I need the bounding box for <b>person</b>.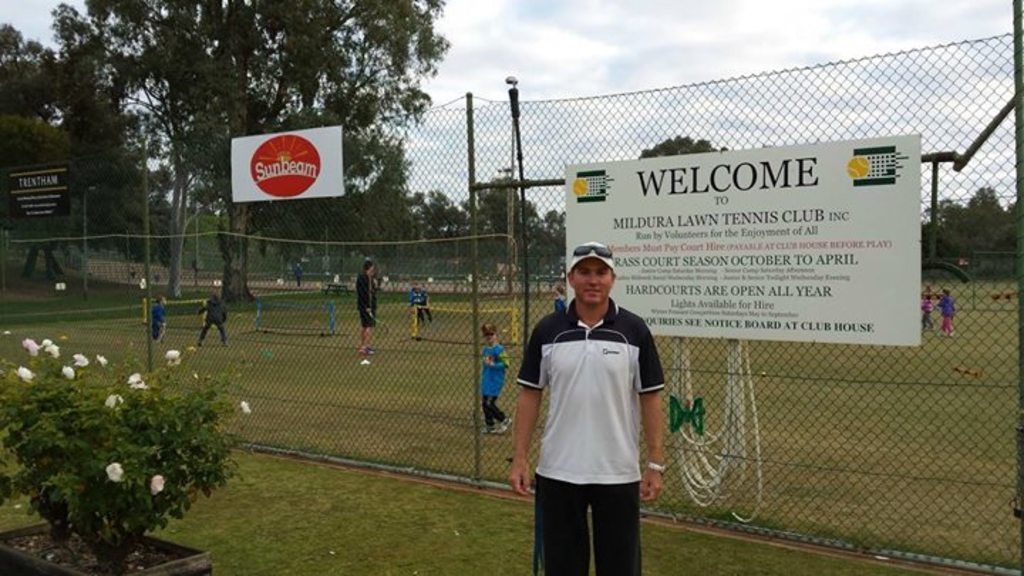
Here it is: x1=509 y1=243 x2=668 y2=575.
